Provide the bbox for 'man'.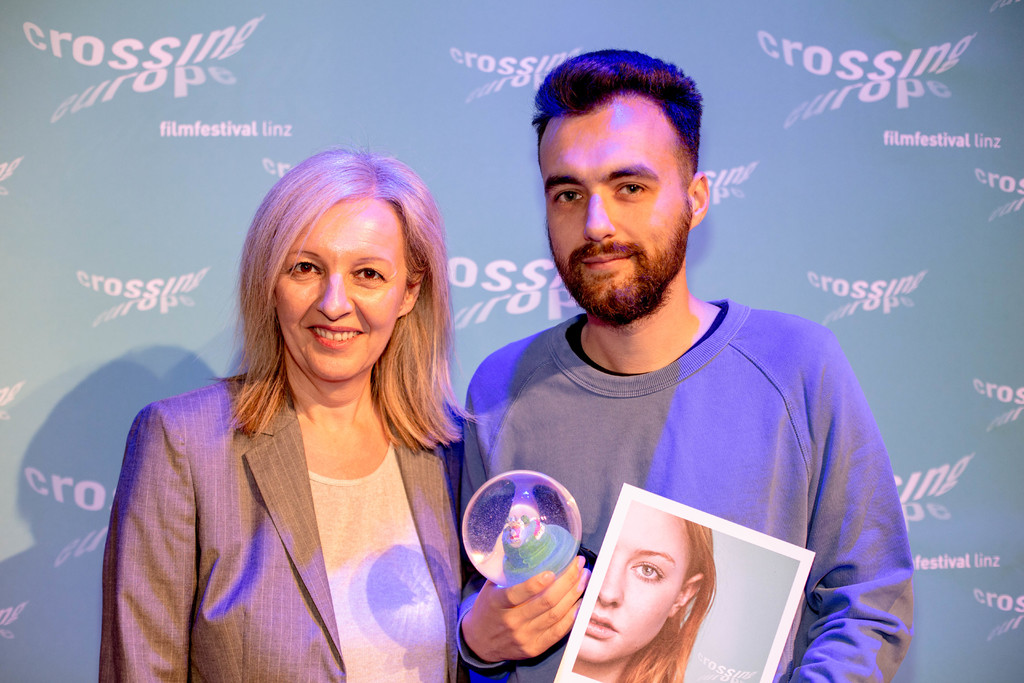
select_region(413, 104, 905, 682).
